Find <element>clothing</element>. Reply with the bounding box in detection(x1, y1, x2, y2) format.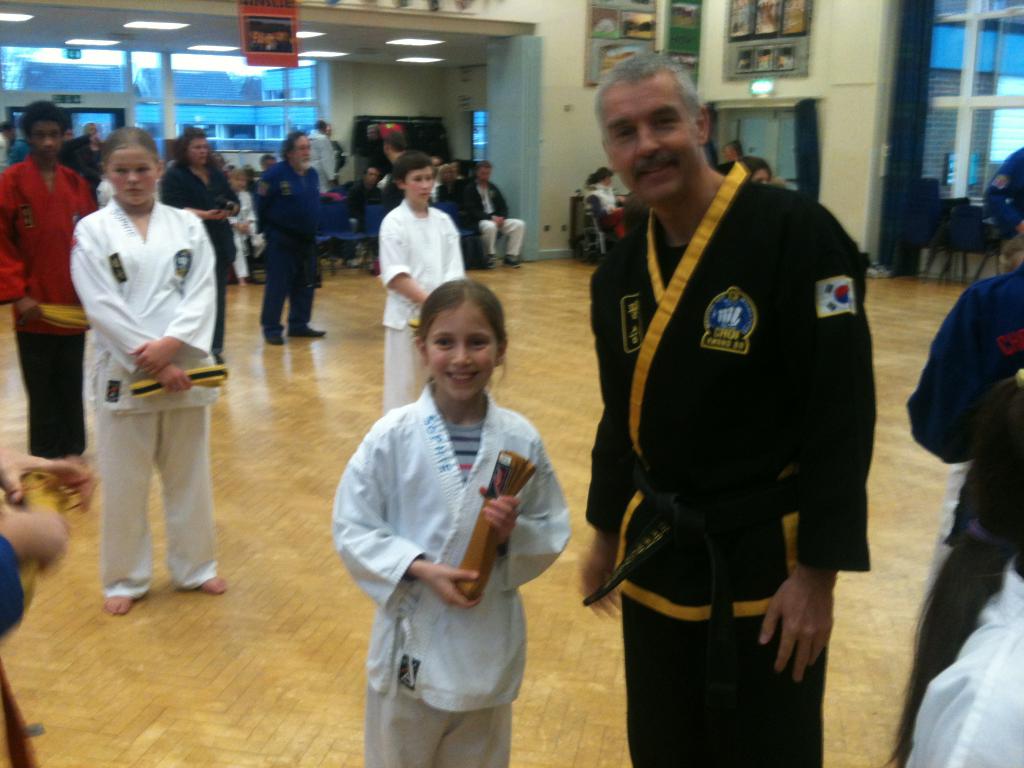
detection(0, 532, 25, 643).
